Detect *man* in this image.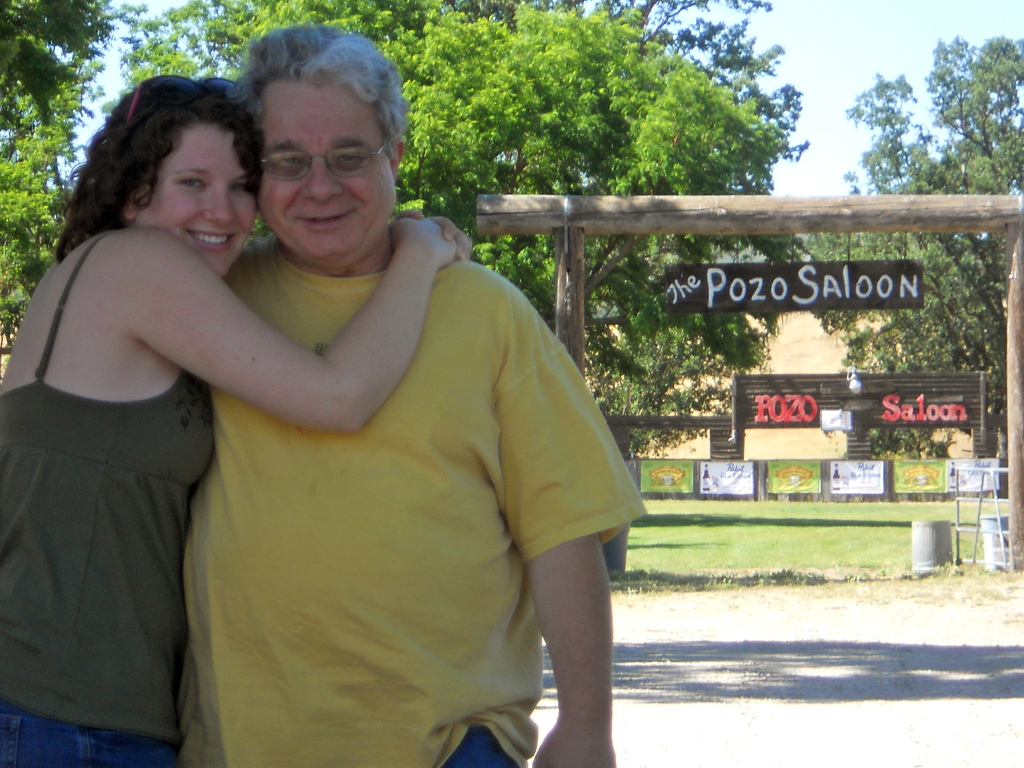
Detection: [x1=98, y1=66, x2=631, y2=758].
